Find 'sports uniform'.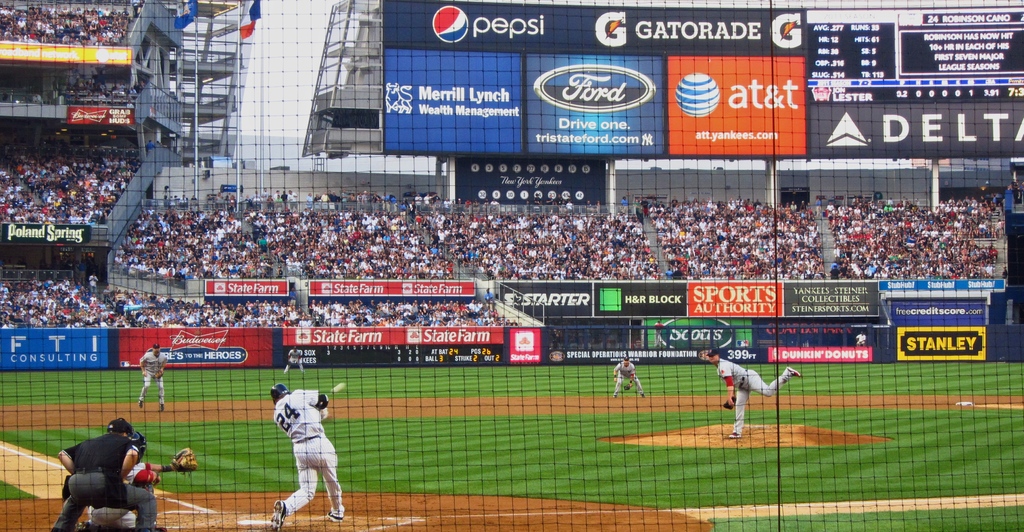
(x1=281, y1=345, x2=308, y2=376).
